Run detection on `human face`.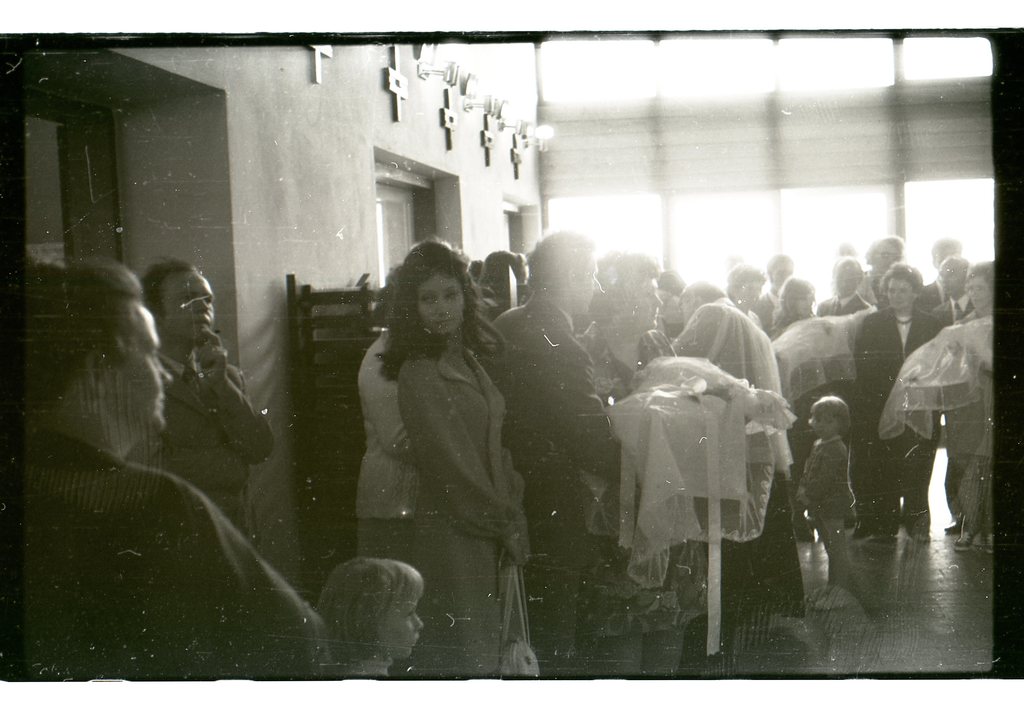
Result: 107 304 168 434.
